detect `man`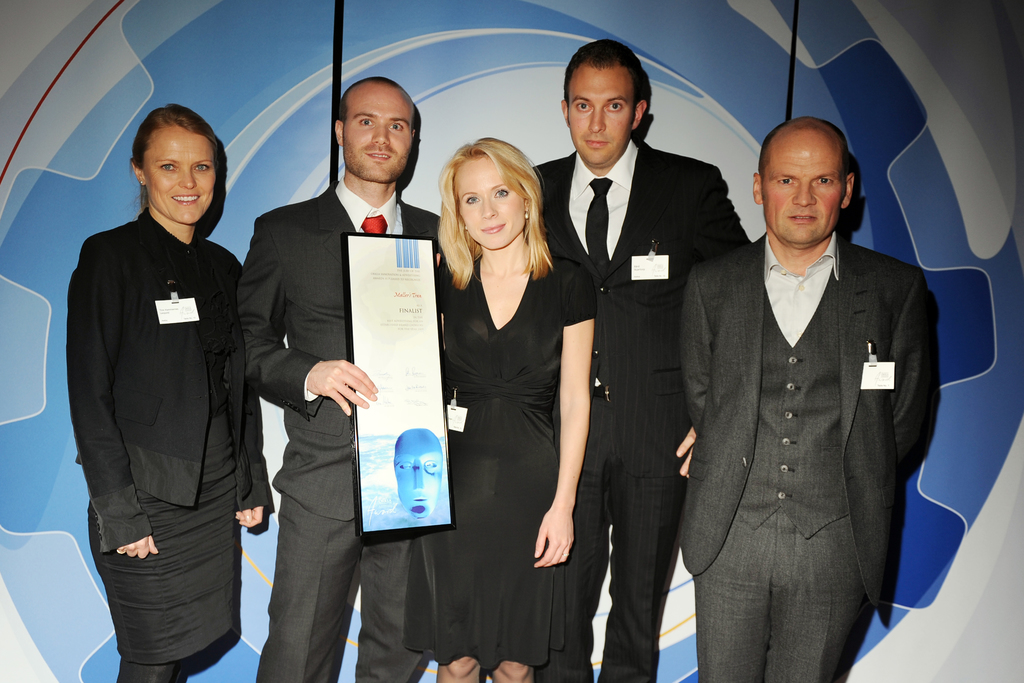
529, 36, 760, 682
